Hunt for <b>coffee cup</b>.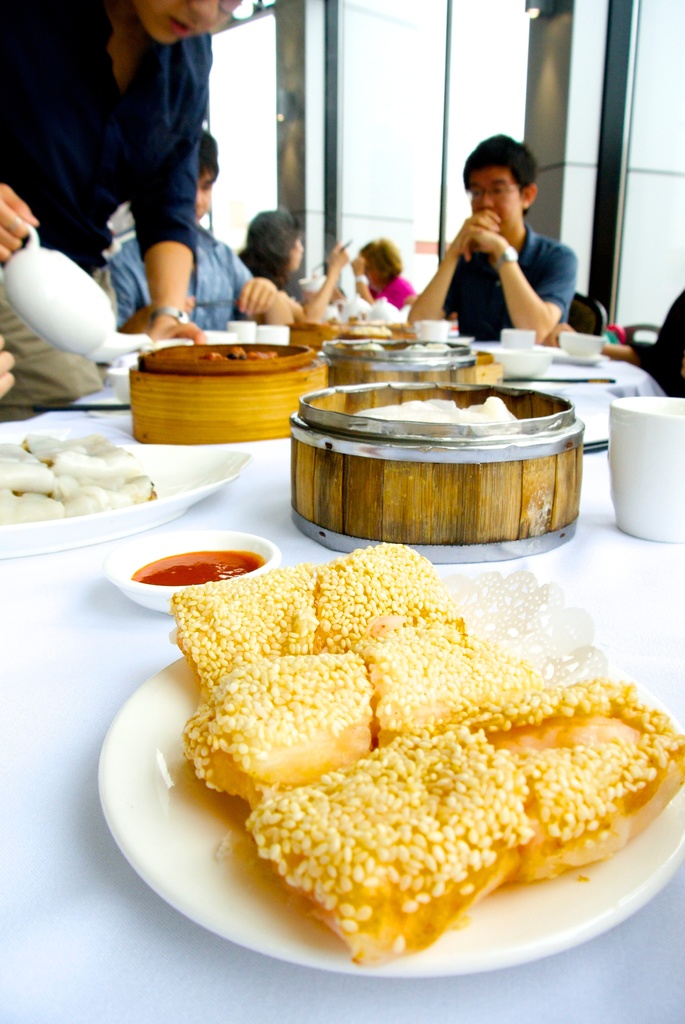
Hunted down at [503,330,538,353].
